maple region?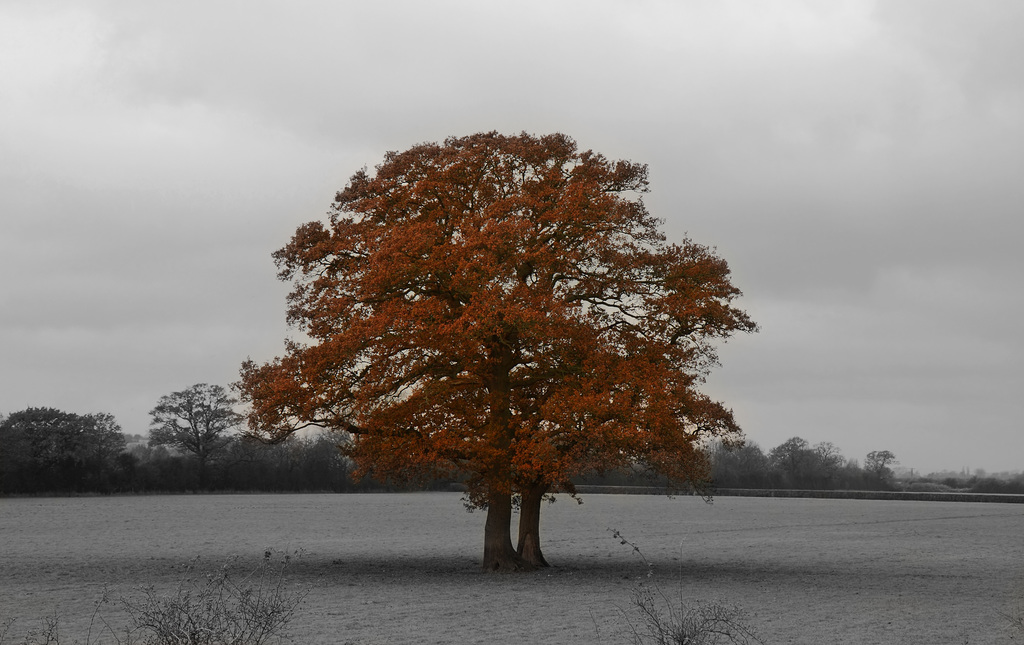
(x1=234, y1=135, x2=758, y2=575)
